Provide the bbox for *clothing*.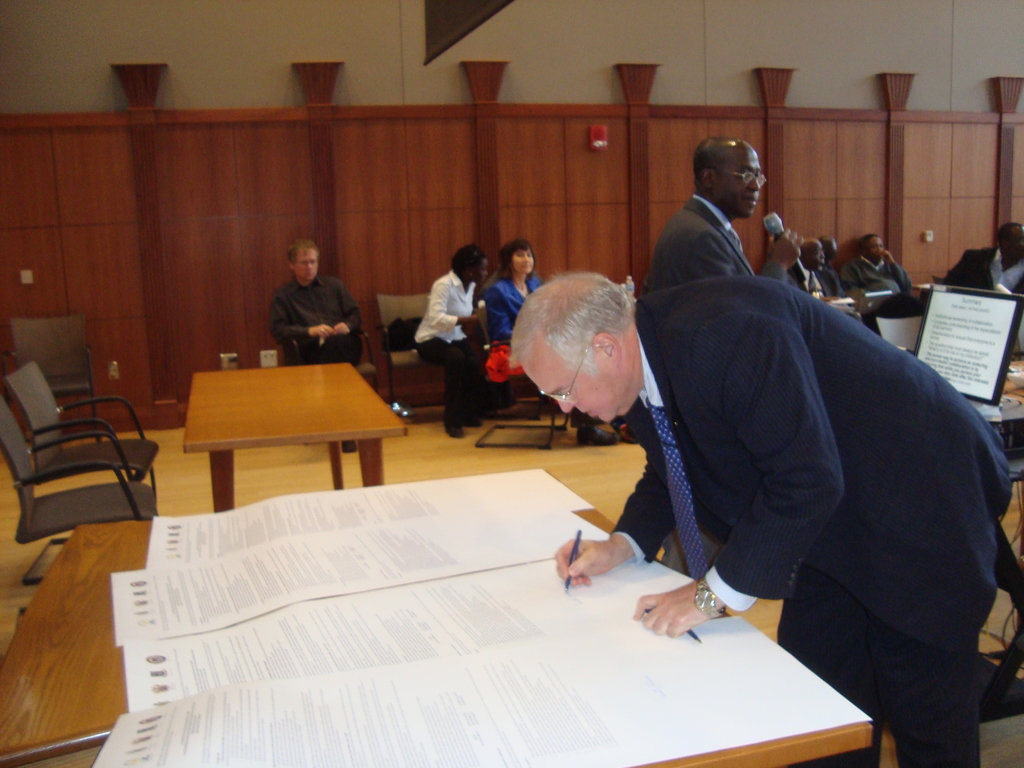
l=641, t=190, r=791, b=293.
